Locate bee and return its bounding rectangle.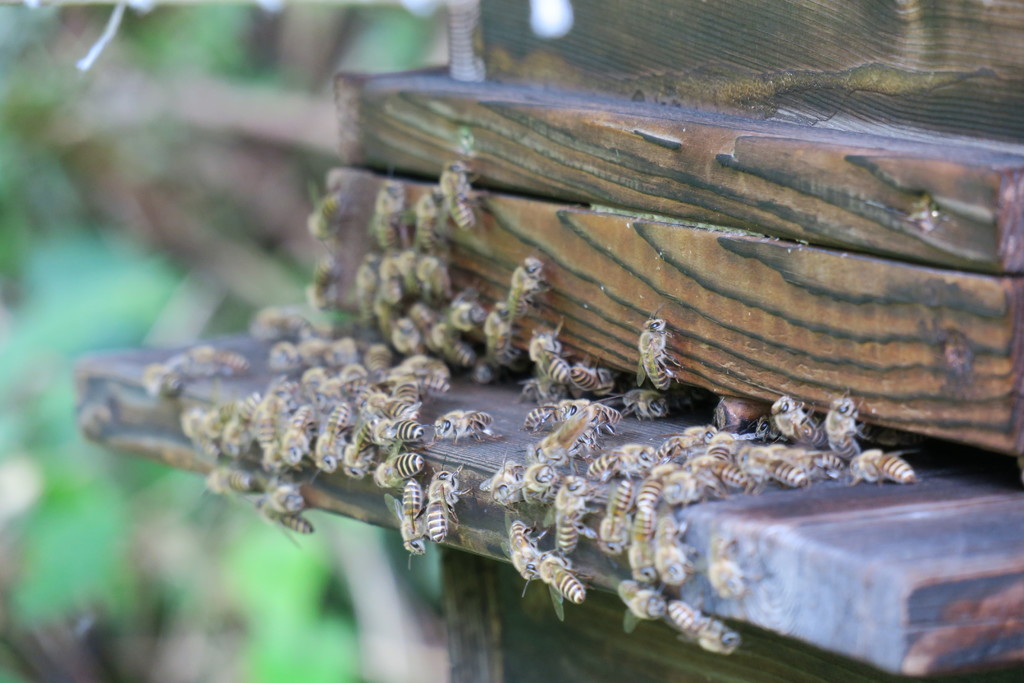
[374, 249, 418, 301].
